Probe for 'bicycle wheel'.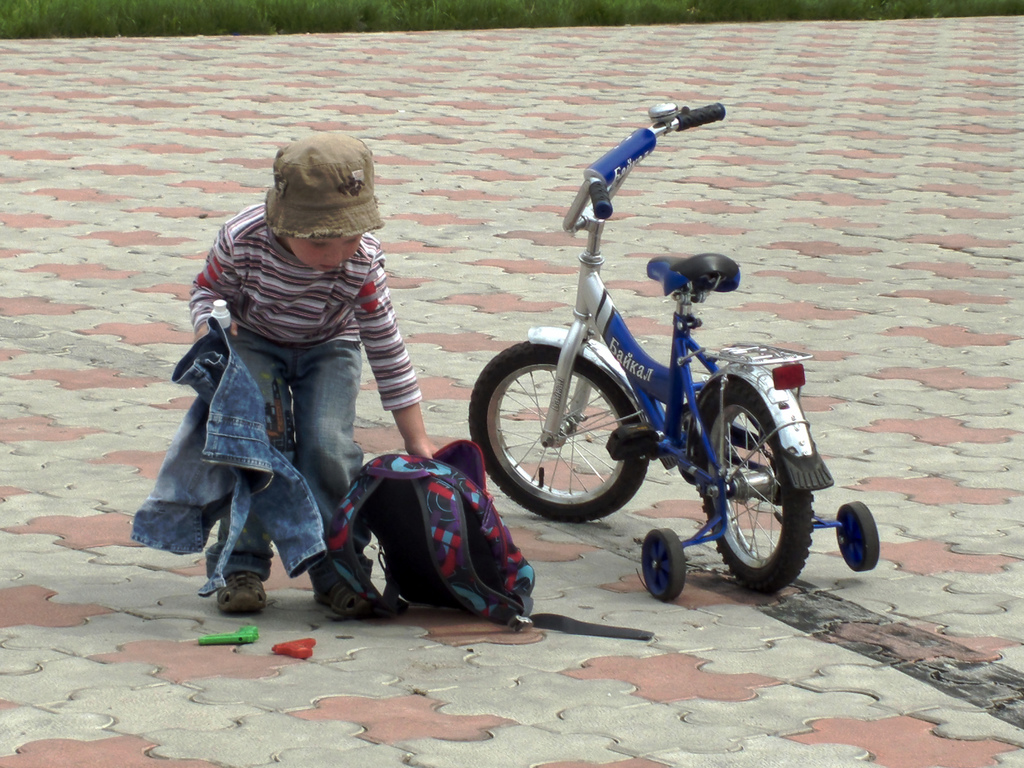
Probe result: bbox=(461, 332, 648, 550).
